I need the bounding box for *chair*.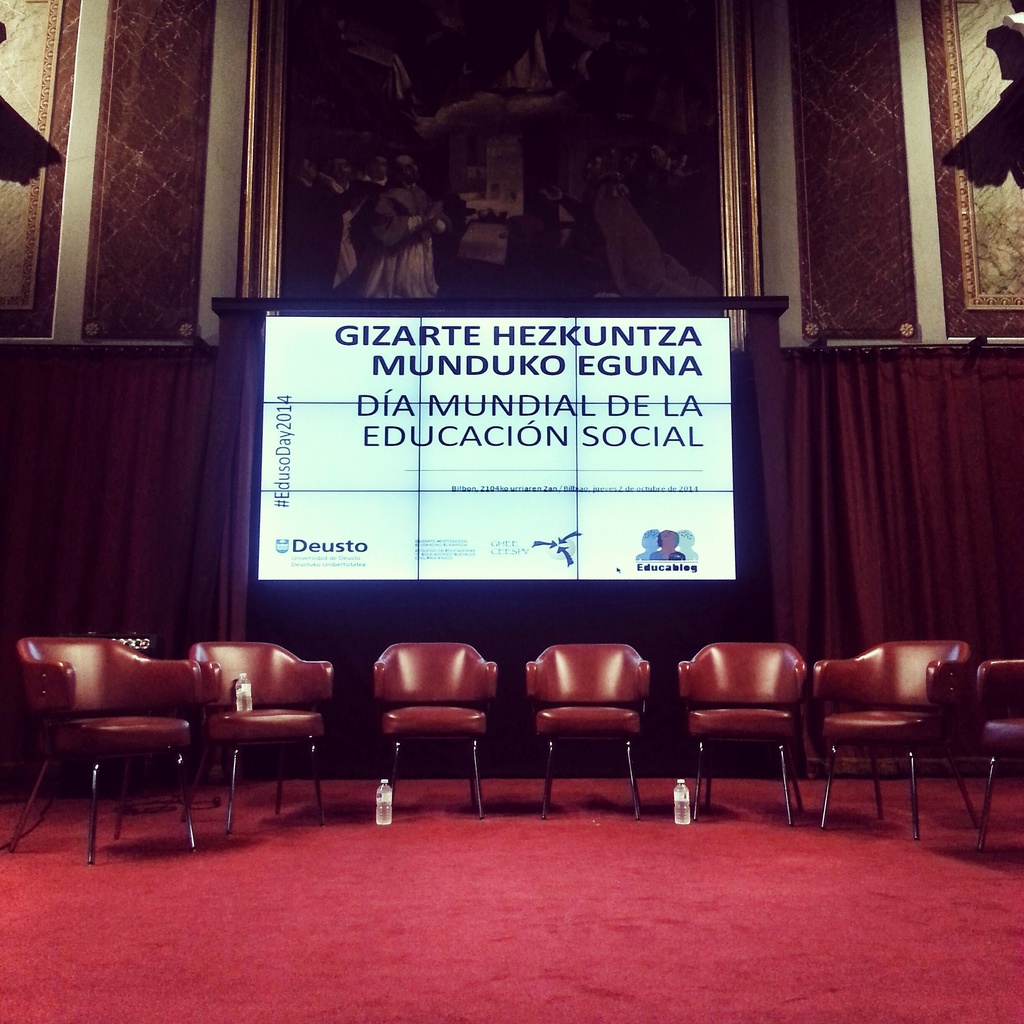
Here it is: l=355, t=638, r=518, b=815.
